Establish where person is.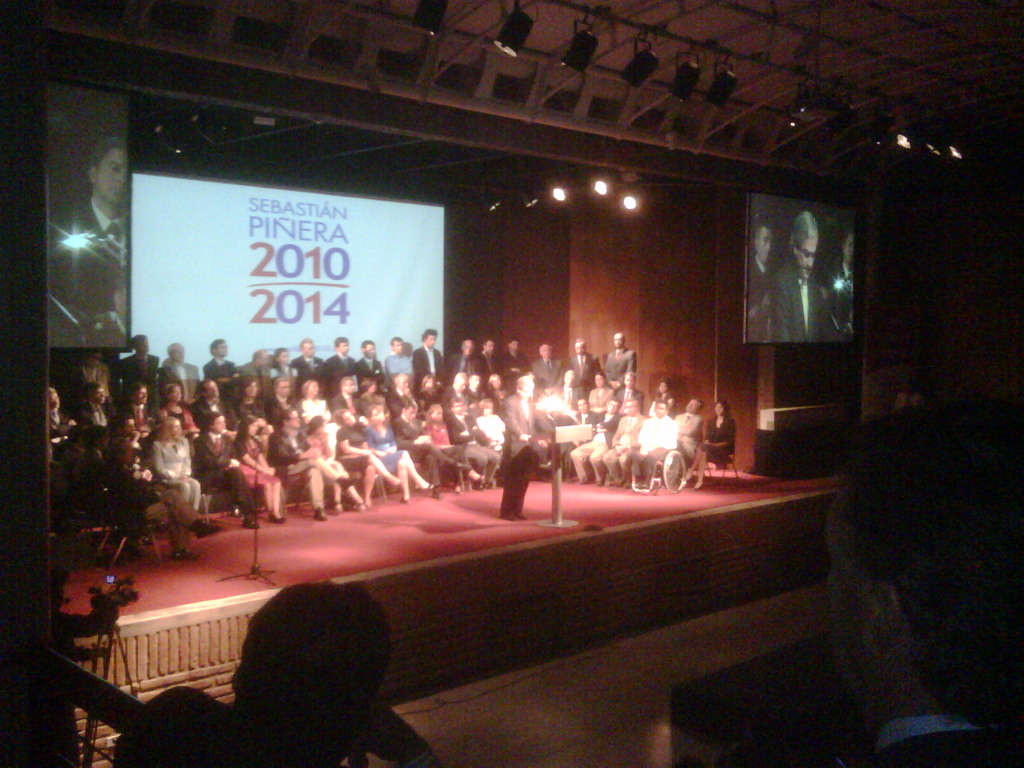
Established at crop(568, 338, 600, 401).
